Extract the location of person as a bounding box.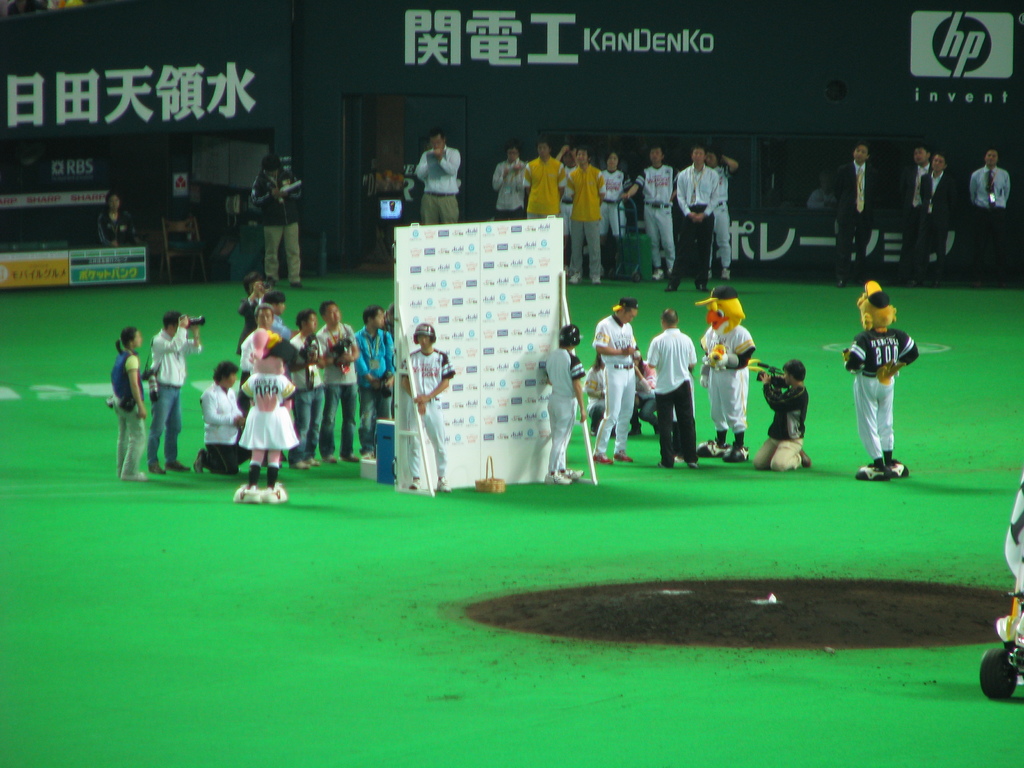
<region>829, 138, 889, 287</region>.
